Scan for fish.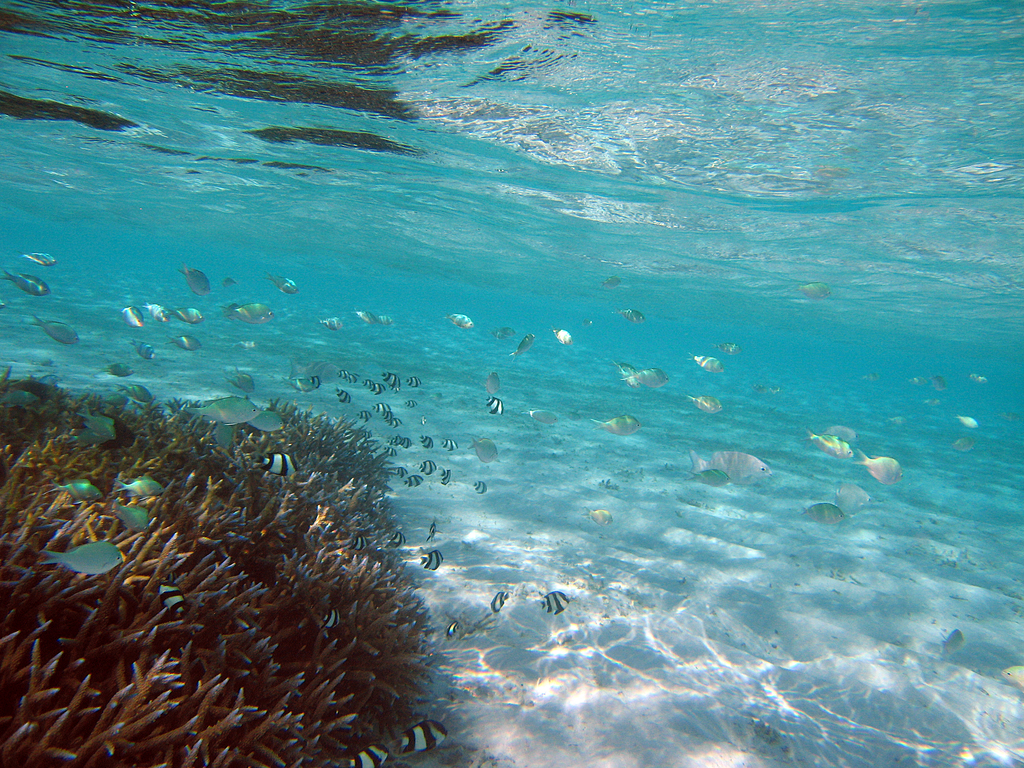
Scan result: Rect(355, 373, 362, 383).
